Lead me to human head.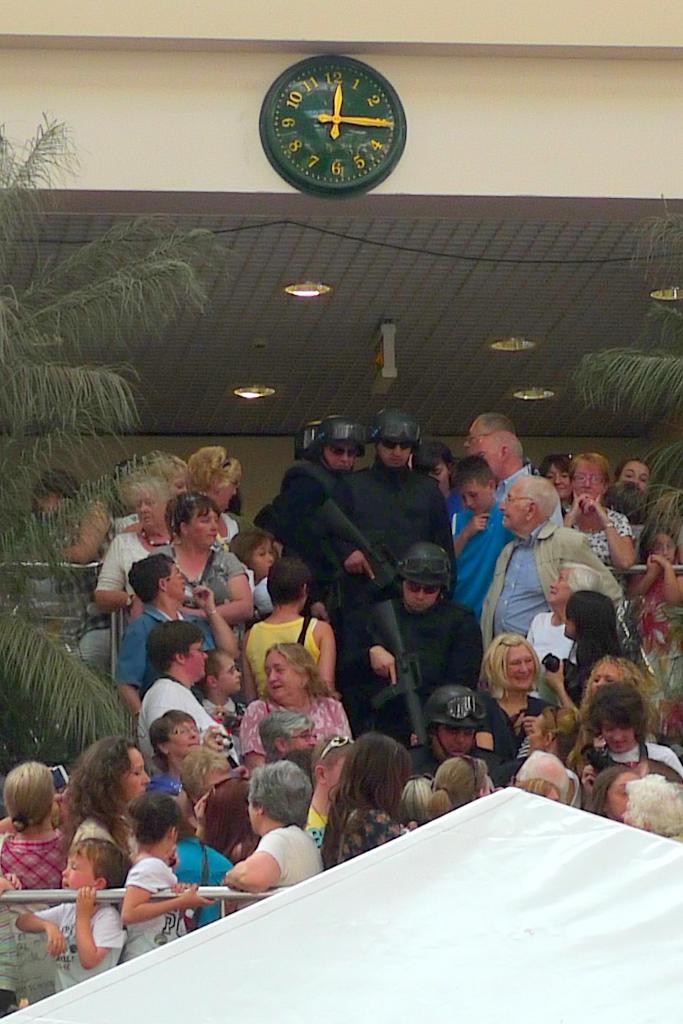
Lead to x1=128 y1=553 x2=188 y2=602.
